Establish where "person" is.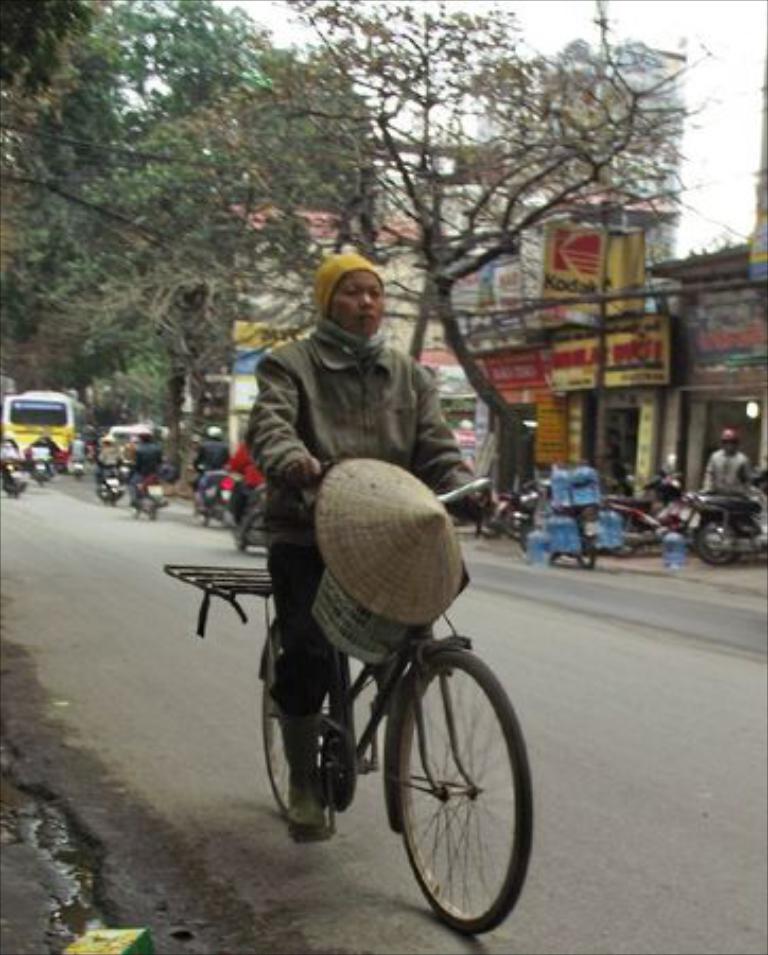
Established at x1=95, y1=433, x2=119, y2=475.
